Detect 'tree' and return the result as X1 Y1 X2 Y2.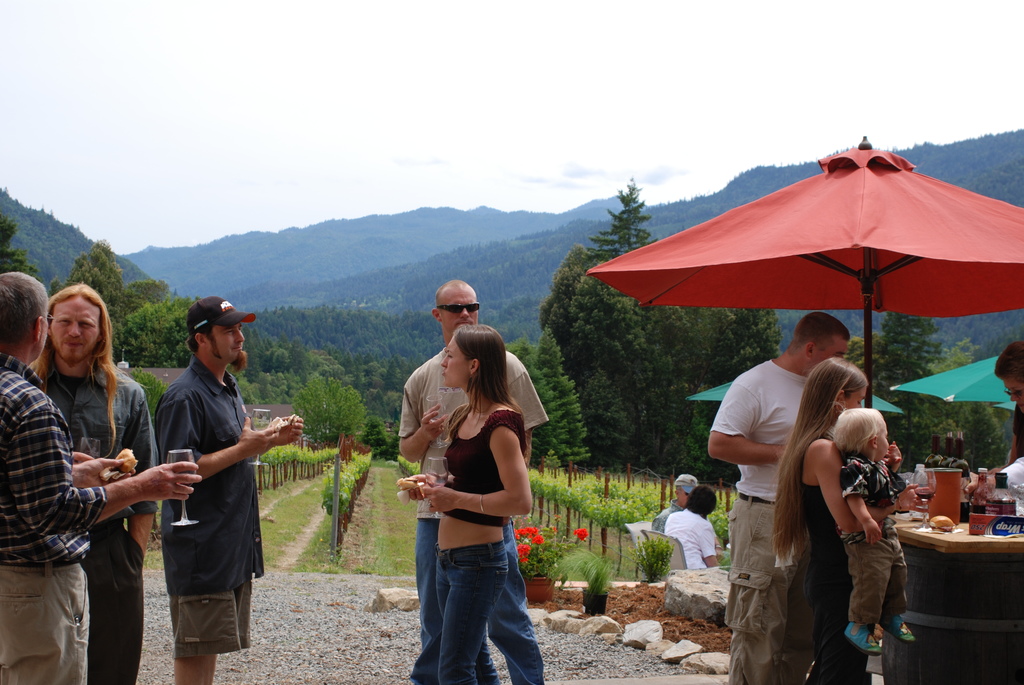
109 367 166 430.
